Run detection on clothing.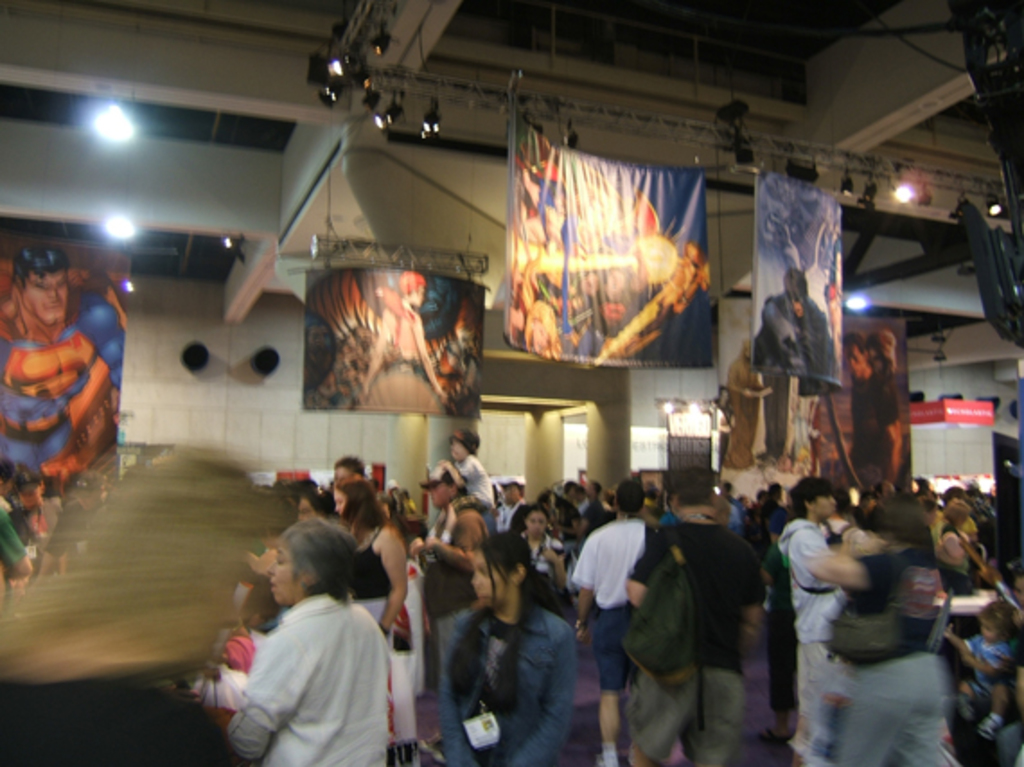
Result: (left=850, top=374, right=900, bottom=487).
